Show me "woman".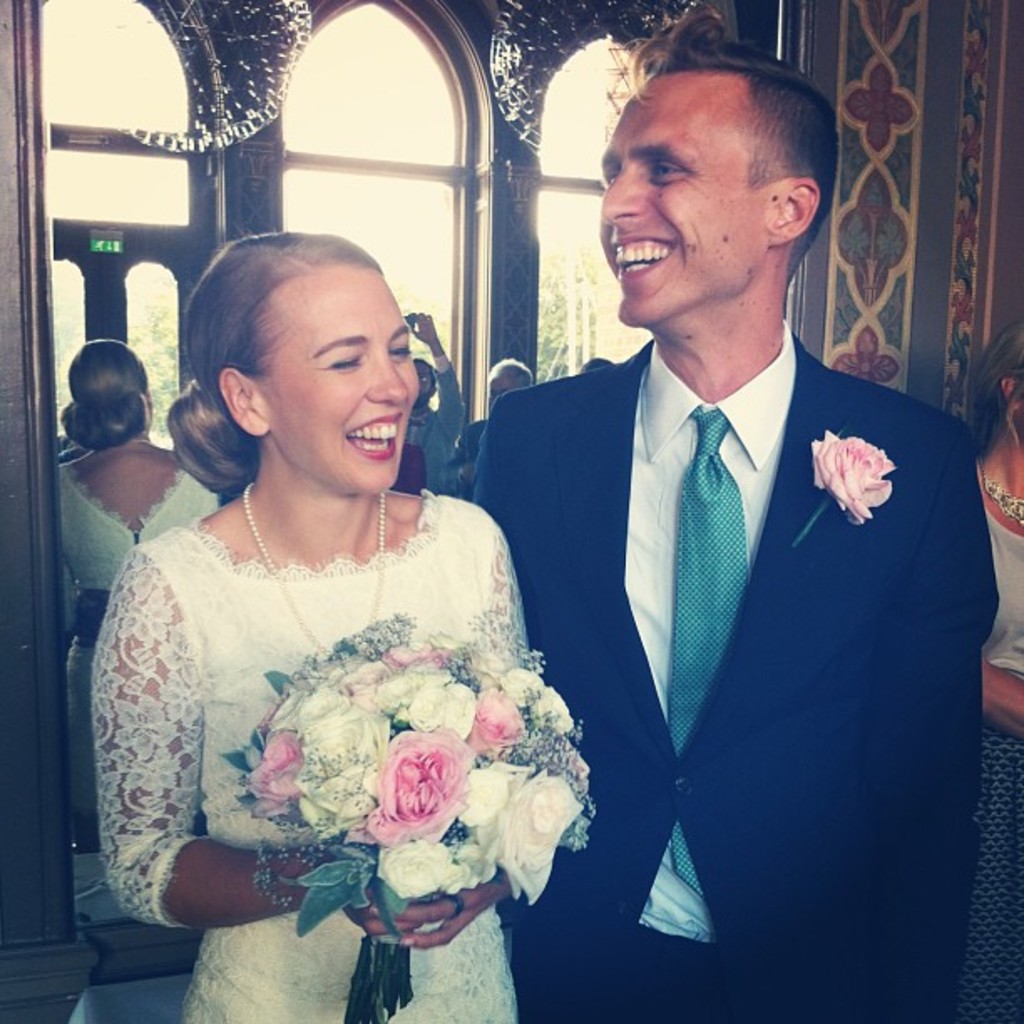
"woman" is here: locate(965, 326, 1022, 1022).
